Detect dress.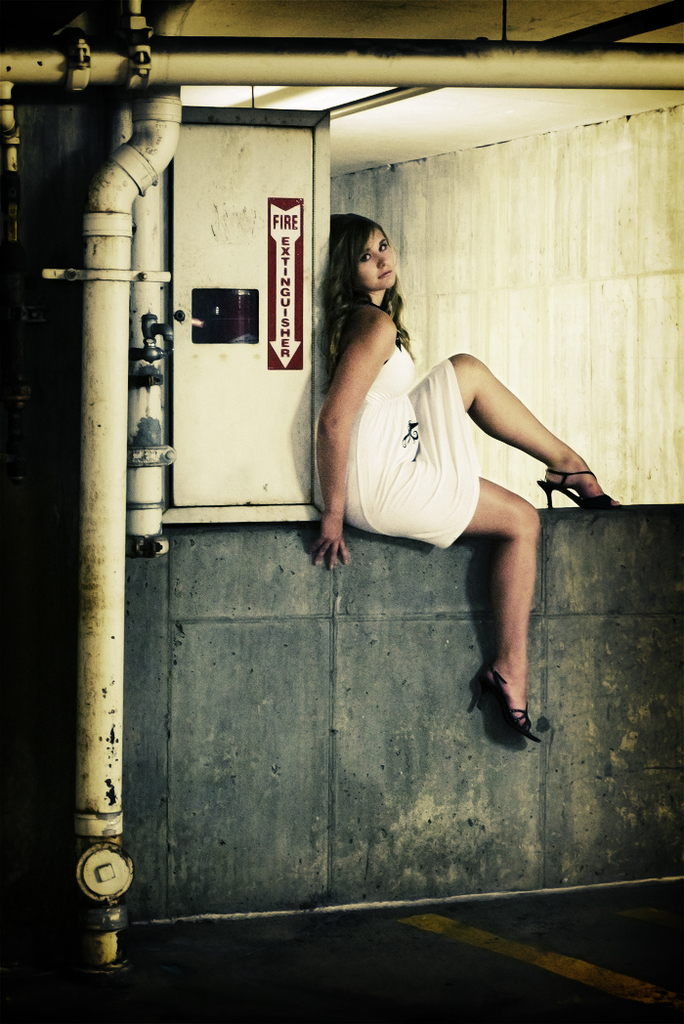
Detected at Rect(328, 301, 474, 547).
